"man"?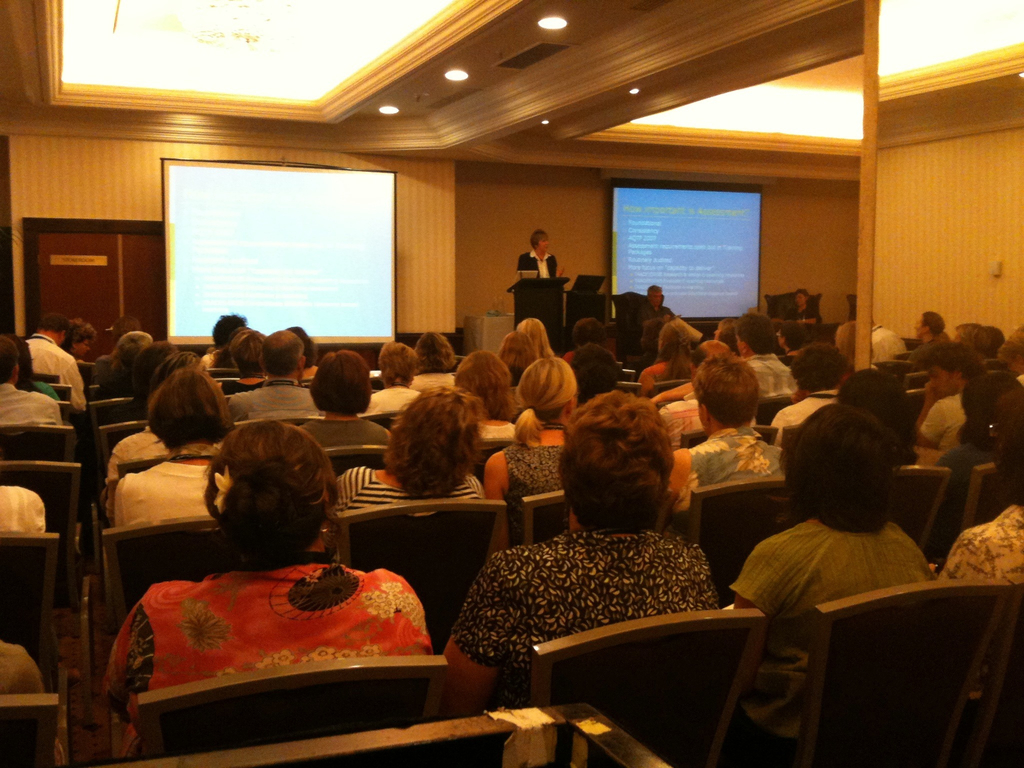
select_region(648, 288, 672, 321)
